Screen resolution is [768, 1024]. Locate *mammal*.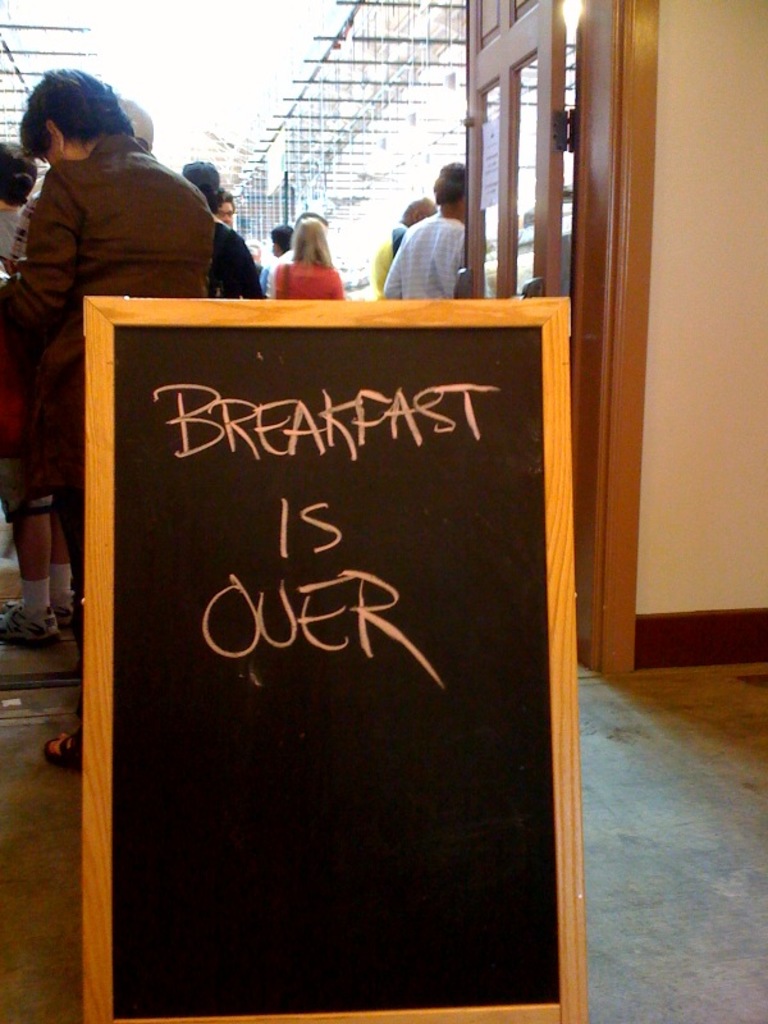
0 138 45 259.
